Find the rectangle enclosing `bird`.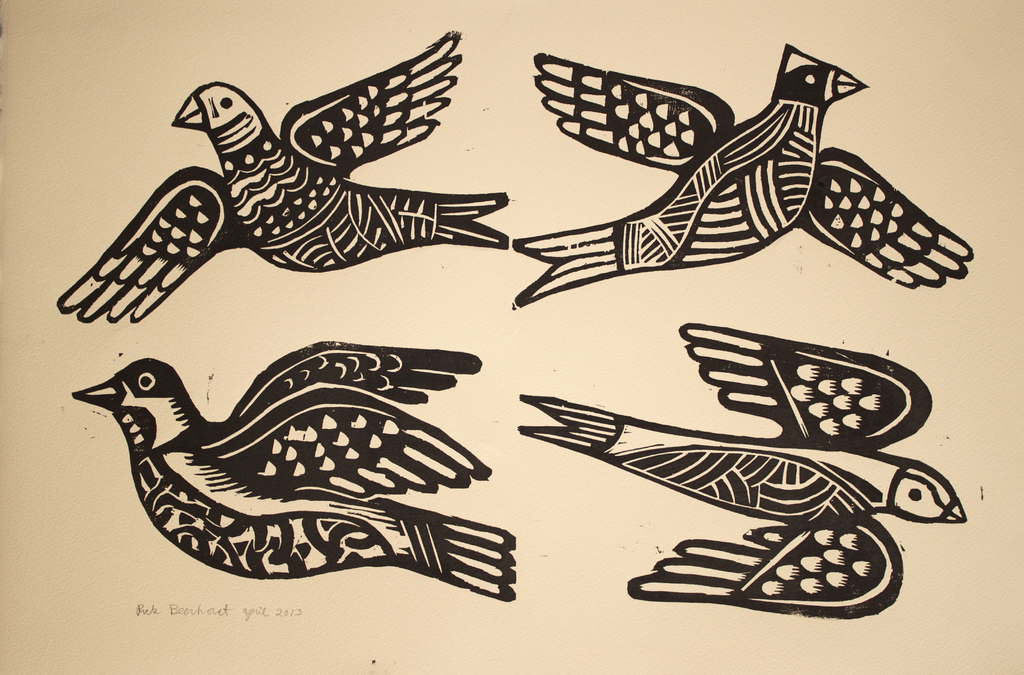
Rect(513, 54, 973, 311).
